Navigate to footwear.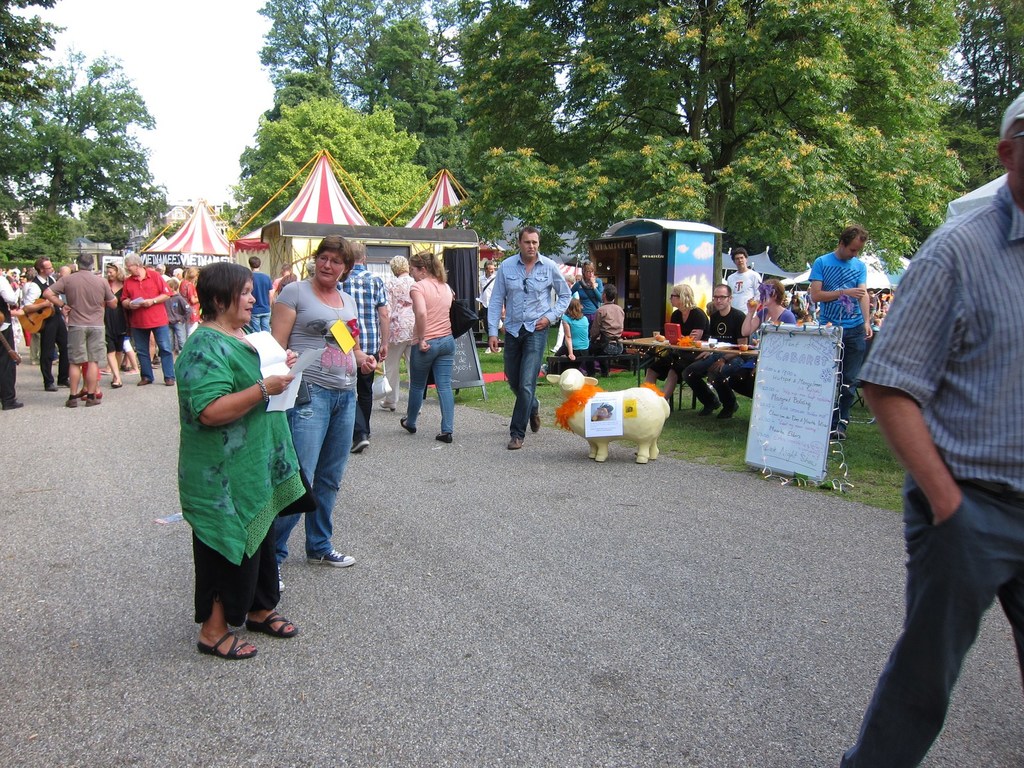
Navigation target: Rect(486, 347, 499, 353).
